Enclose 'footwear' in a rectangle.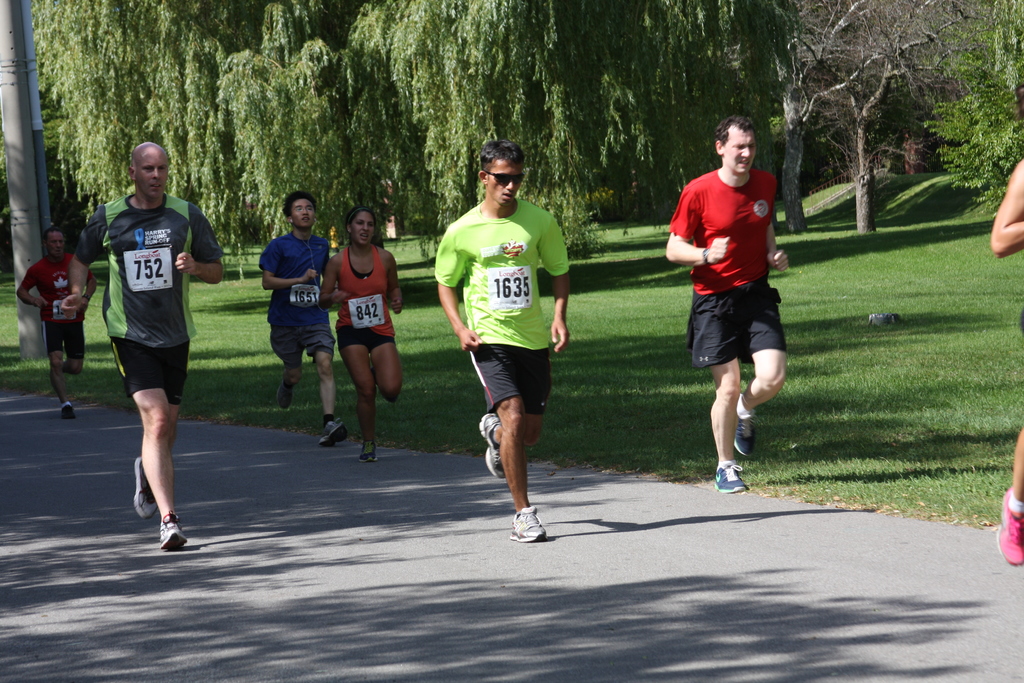
[left=500, top=500, right=560, bottom=553].
